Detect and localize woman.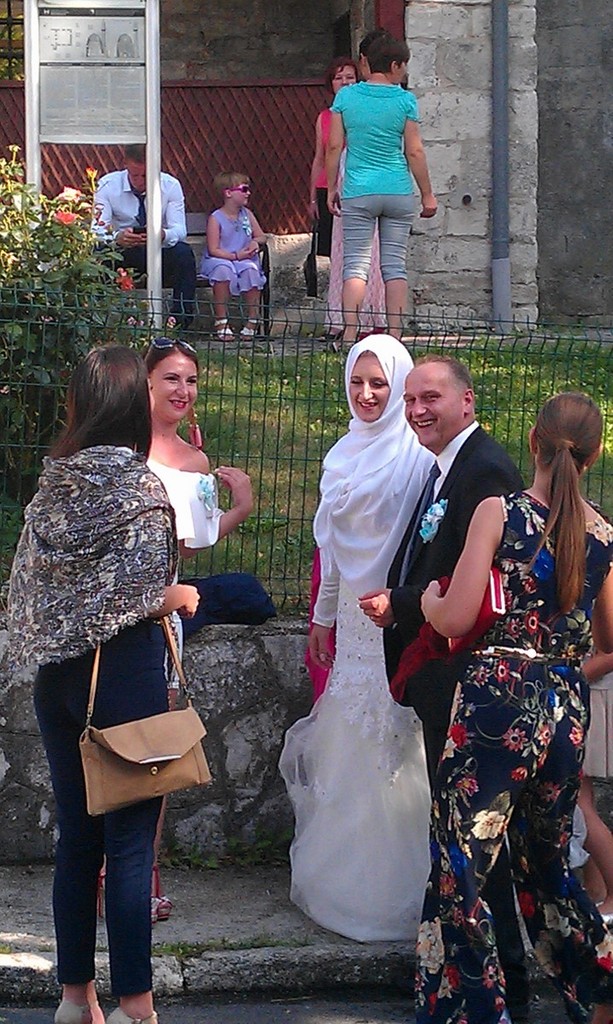
Localized at 0, 341, 214, 1023.
